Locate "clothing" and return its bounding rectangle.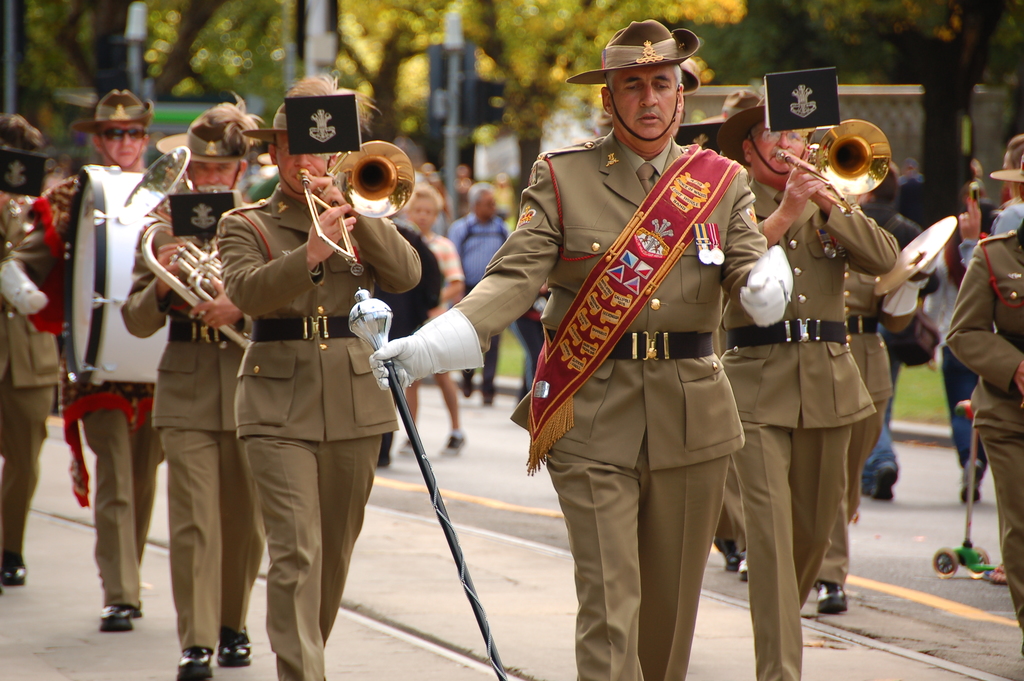
Rect(365, 218, 441, 468).
